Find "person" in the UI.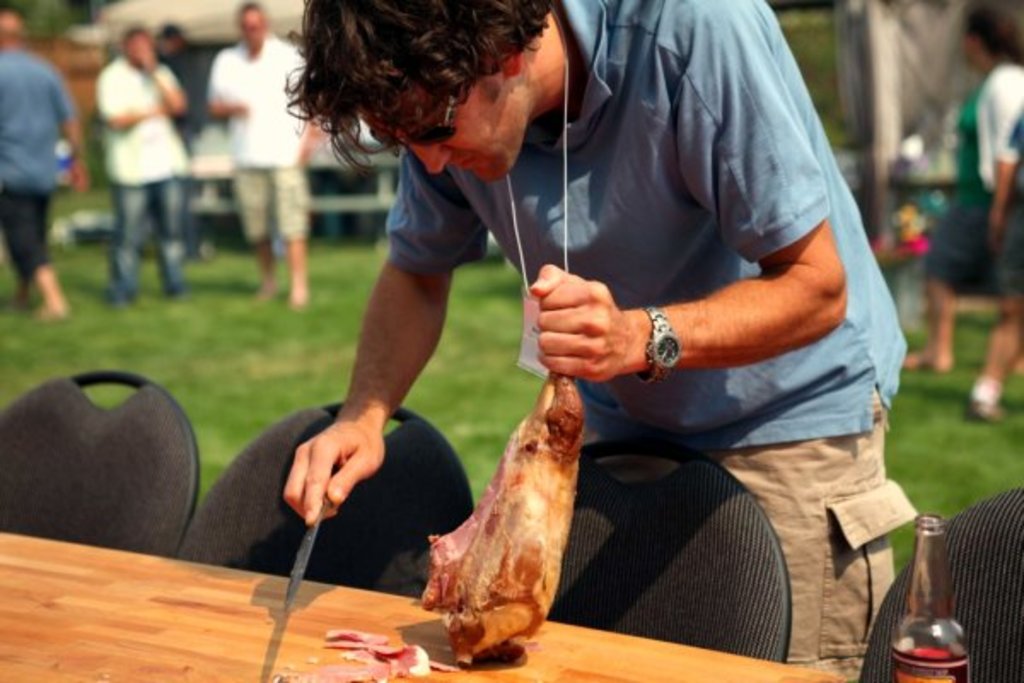
UI element at bbox=[0, 9, 85, 324].
